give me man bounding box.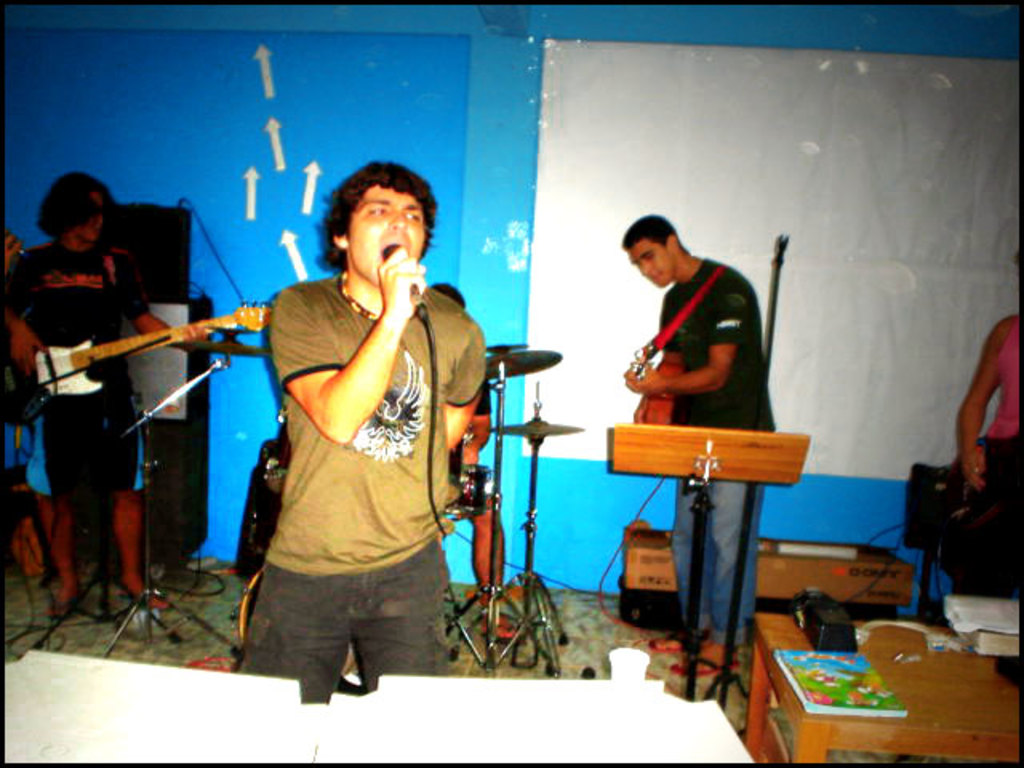
region(606, 214, 781, 683).
